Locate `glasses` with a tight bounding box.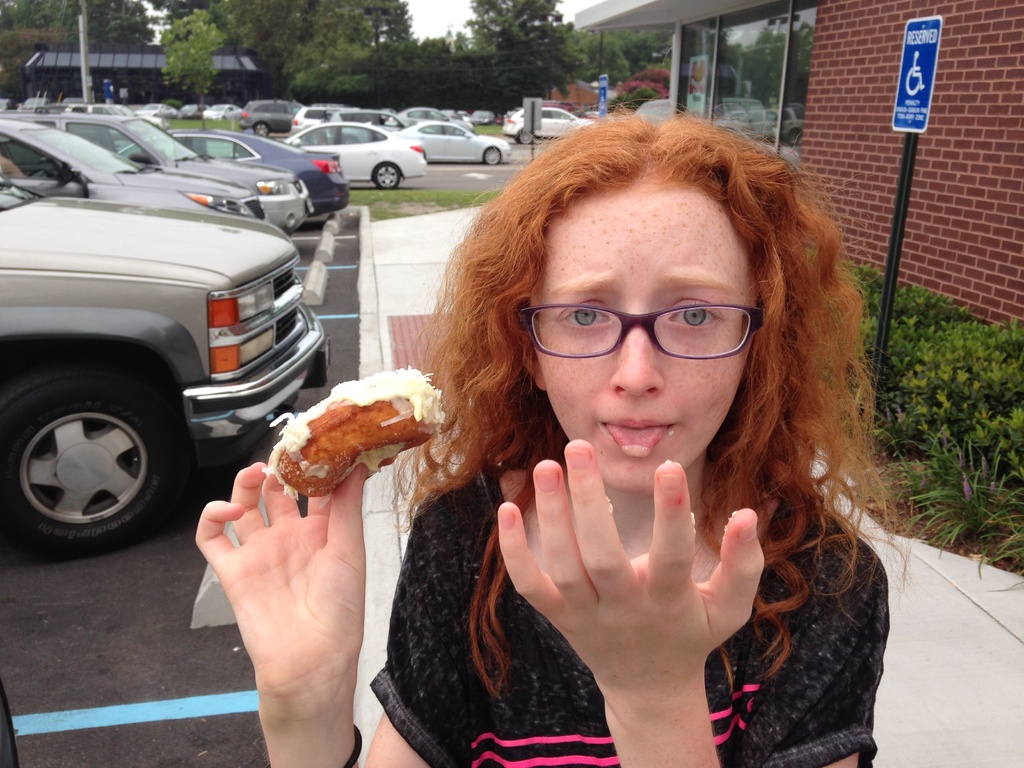
(left=520, top=297, right=770, bottom=363).
